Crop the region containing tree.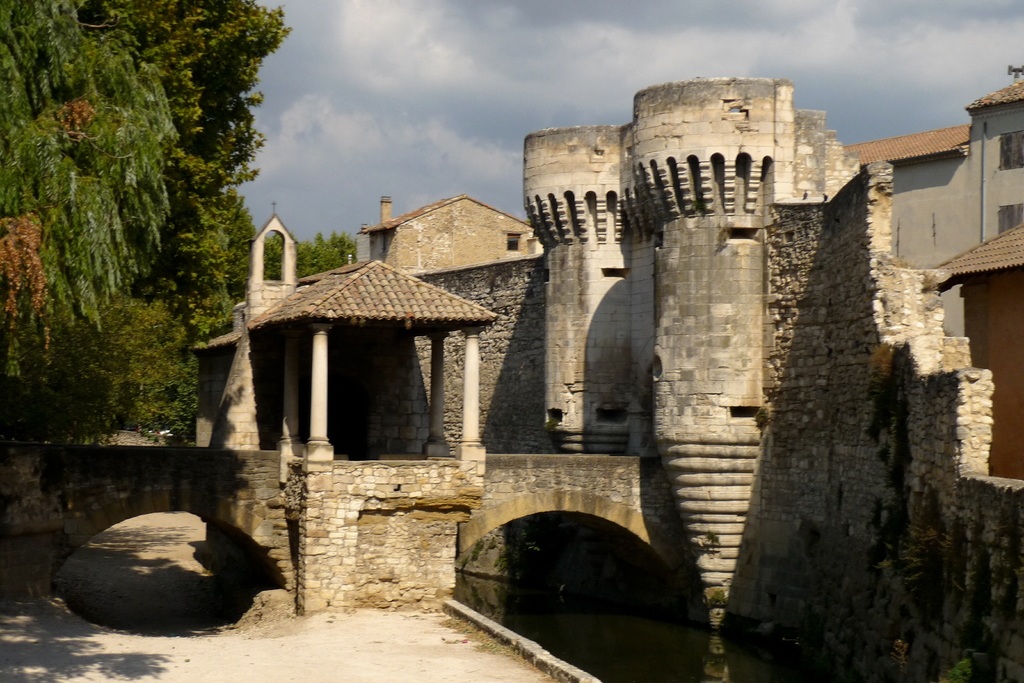
Crop region: bbox=[314, 235, 328, 272].
